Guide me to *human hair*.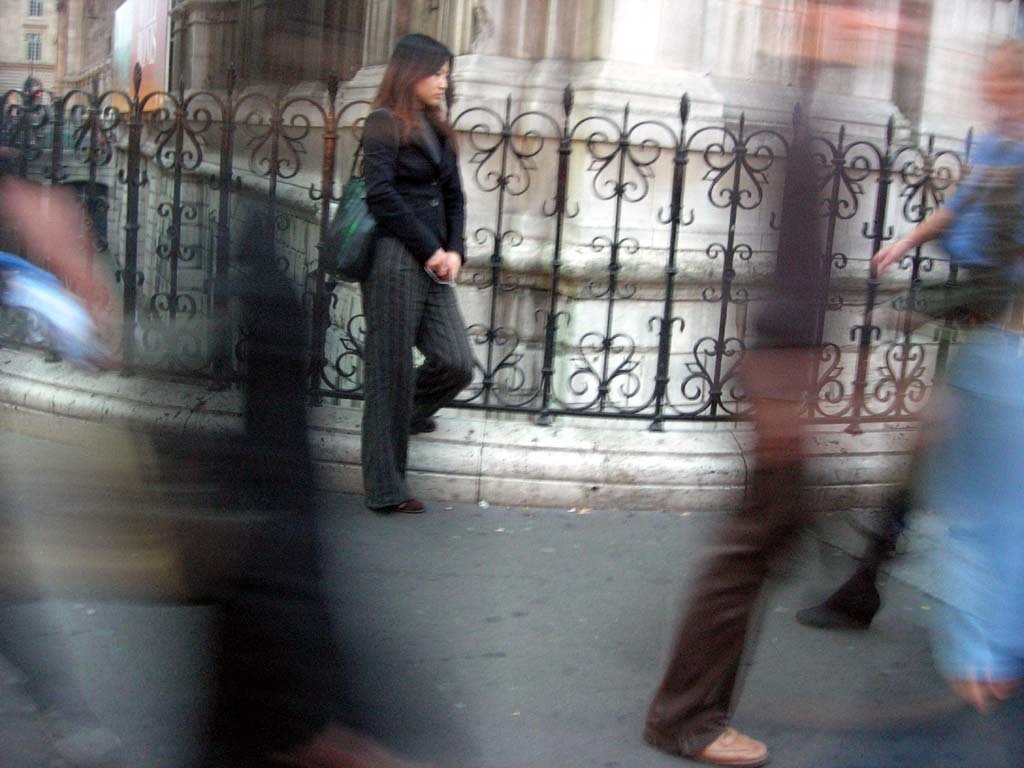
Guidance: Rect(358, 32, 452, 150).
